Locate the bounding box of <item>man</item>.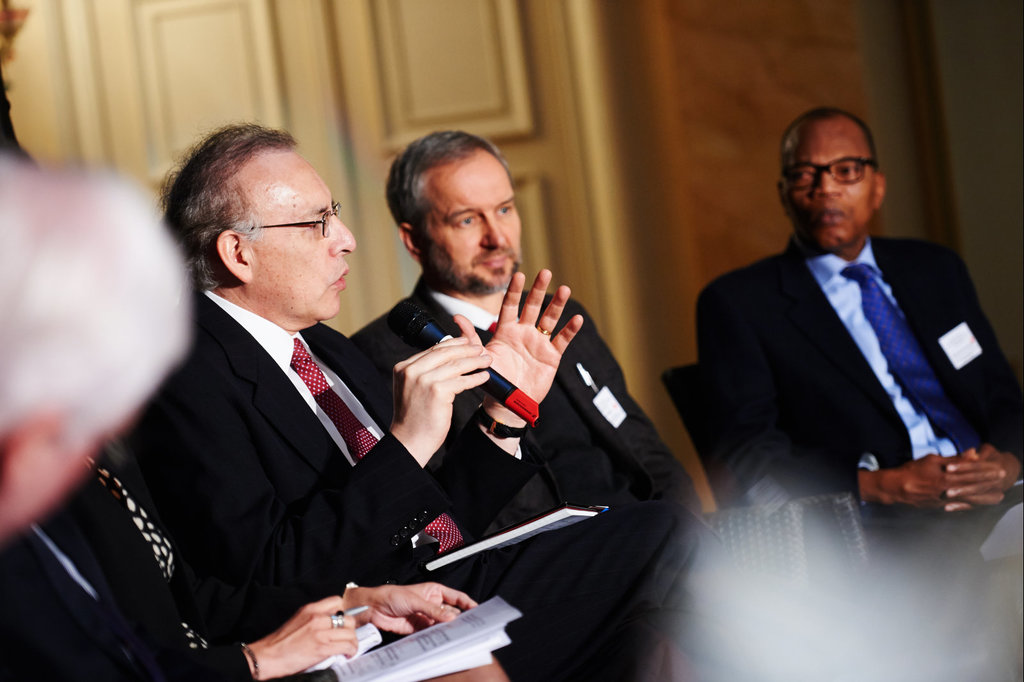
Bounding box: rect(348, 127, 705, 522).
